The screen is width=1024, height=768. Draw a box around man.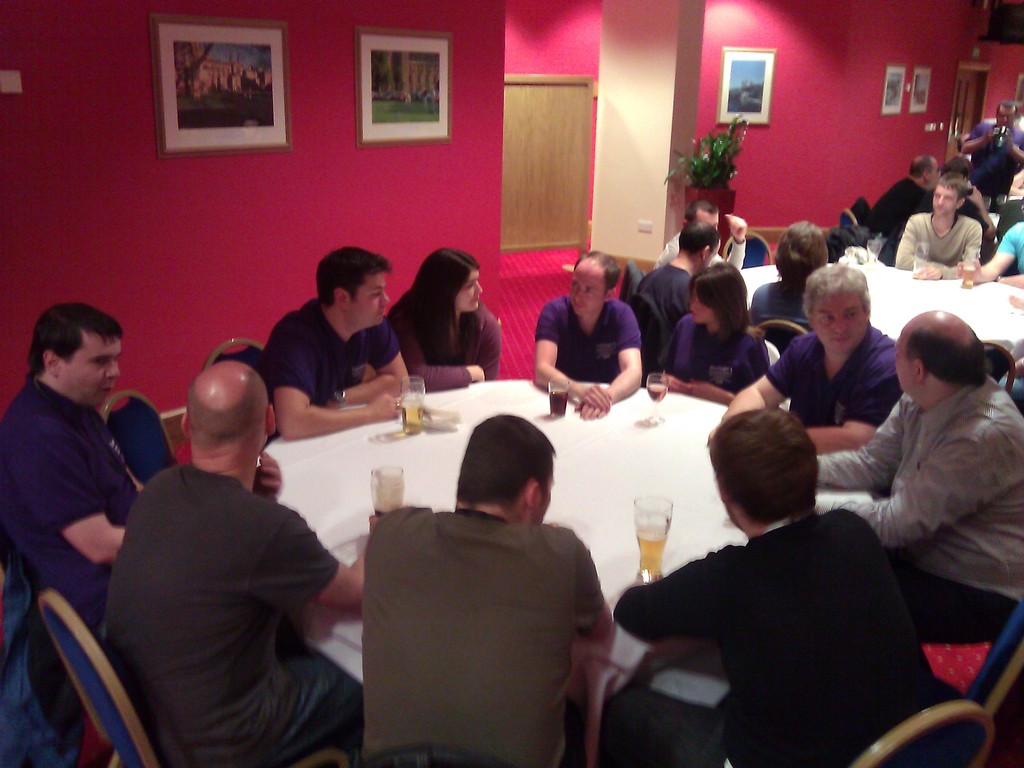
crop(866, 151, 941, 257).
